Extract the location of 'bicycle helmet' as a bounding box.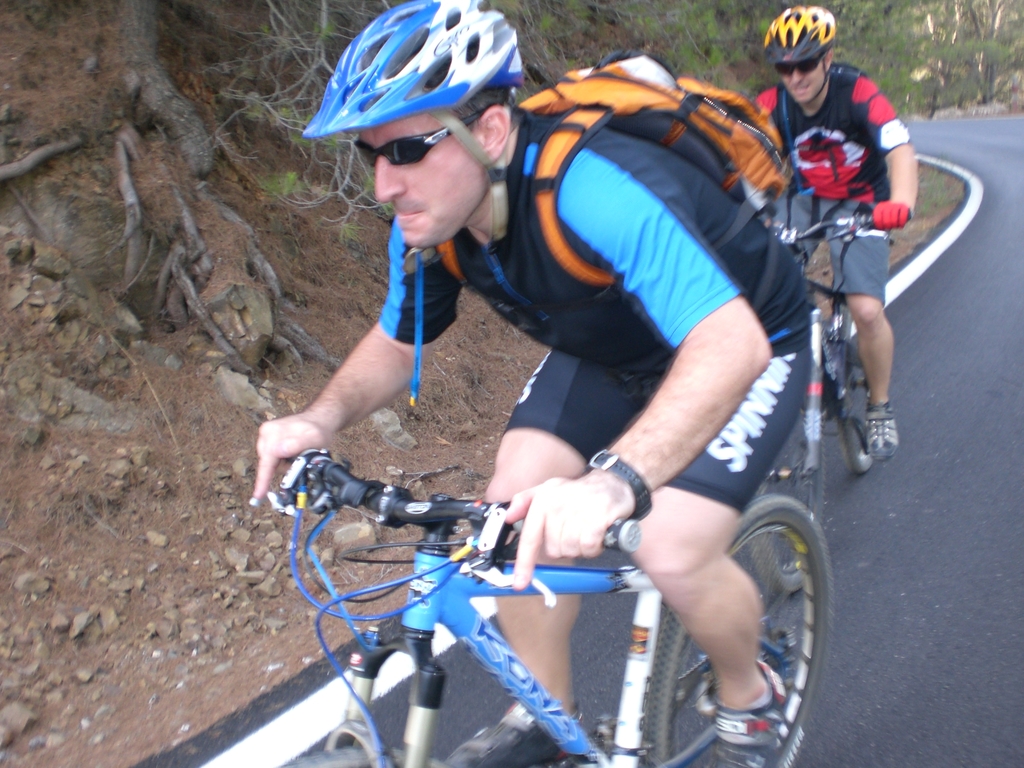
[756,1,838,58].
